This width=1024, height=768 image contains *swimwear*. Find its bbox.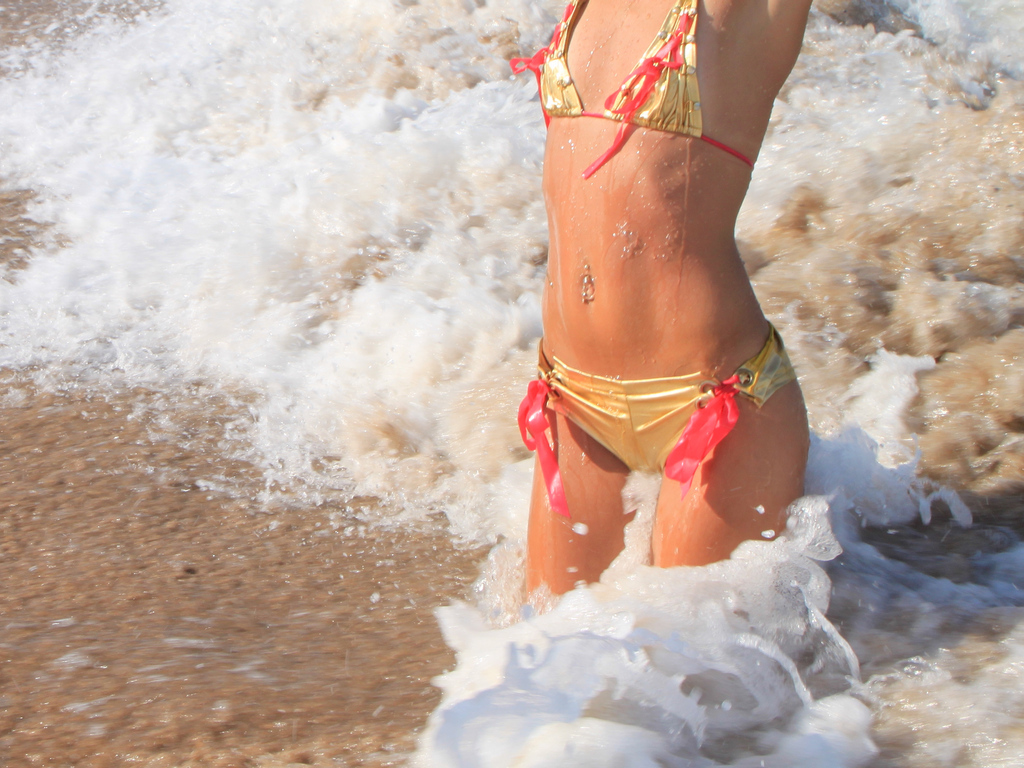
bbox=[510, 3, 754, 172].
